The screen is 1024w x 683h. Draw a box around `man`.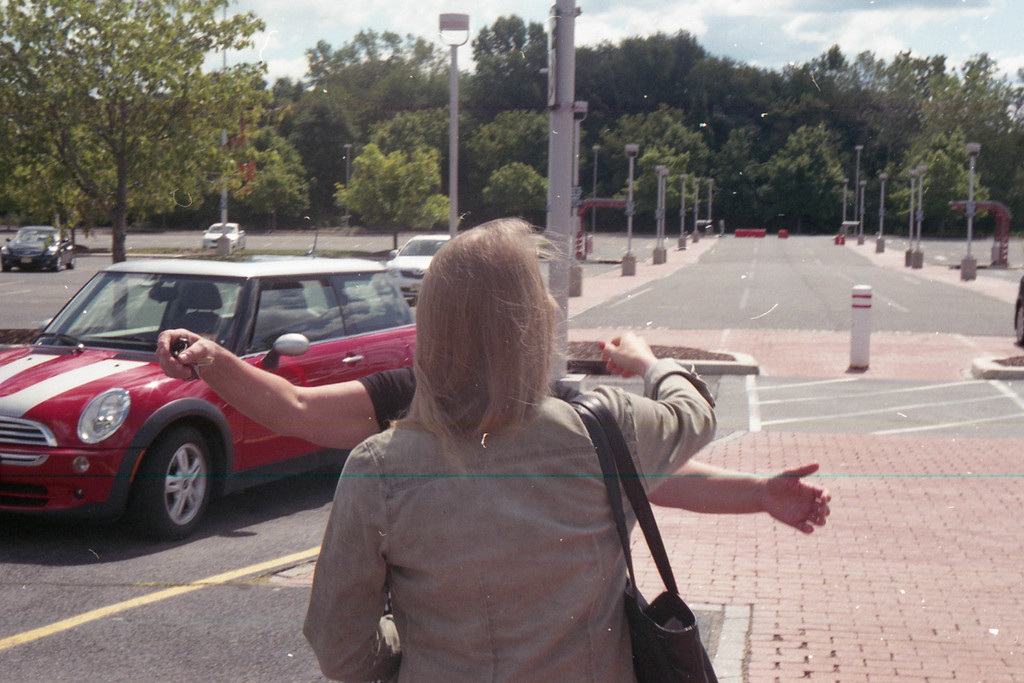
(x1=152, y1=325, x2=833, y2=531).
